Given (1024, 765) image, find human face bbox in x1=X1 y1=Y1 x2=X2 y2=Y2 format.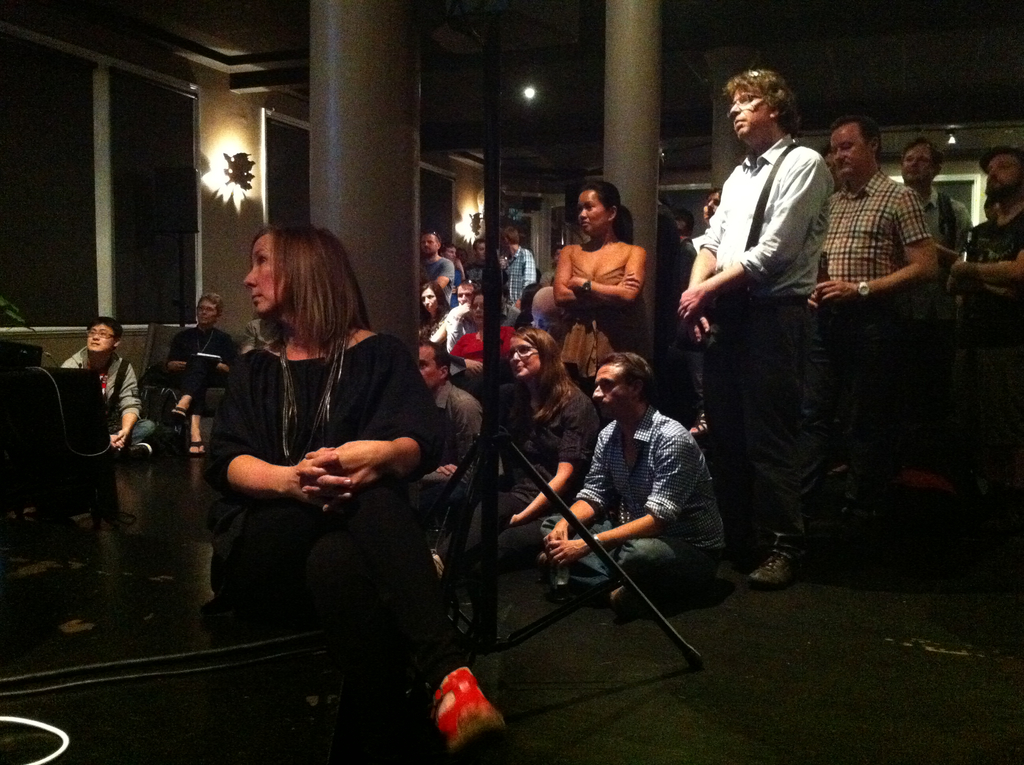
x1=579 y1=191 x2=609 y2=230.
